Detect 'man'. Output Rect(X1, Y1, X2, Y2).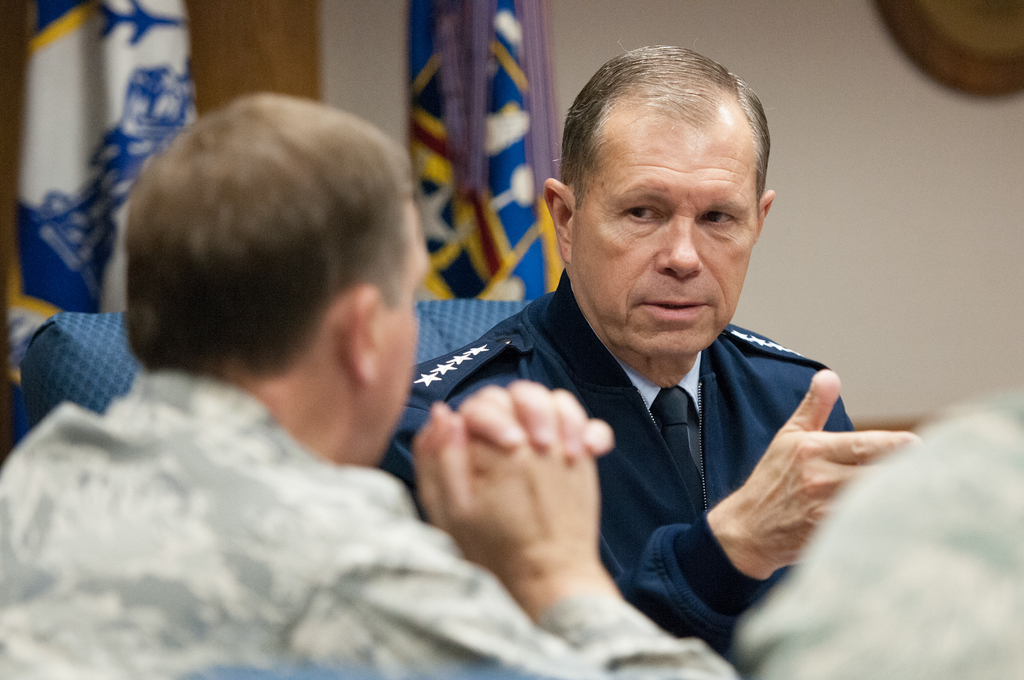
Rect(0, 92, 741, 679).
